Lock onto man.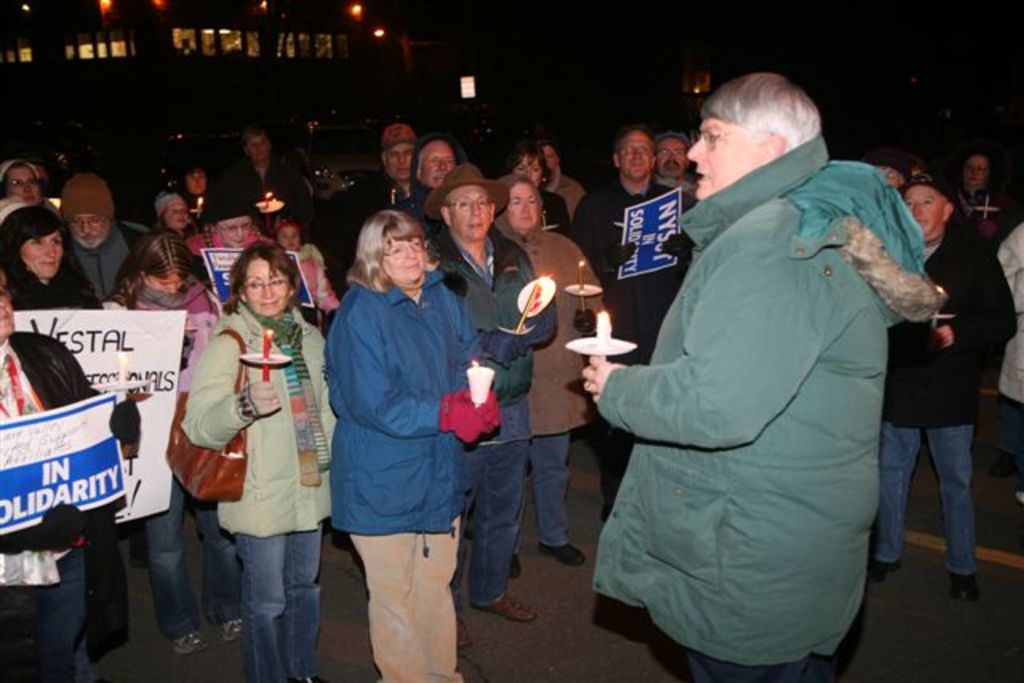
Locked: [885,179,1018,616].
